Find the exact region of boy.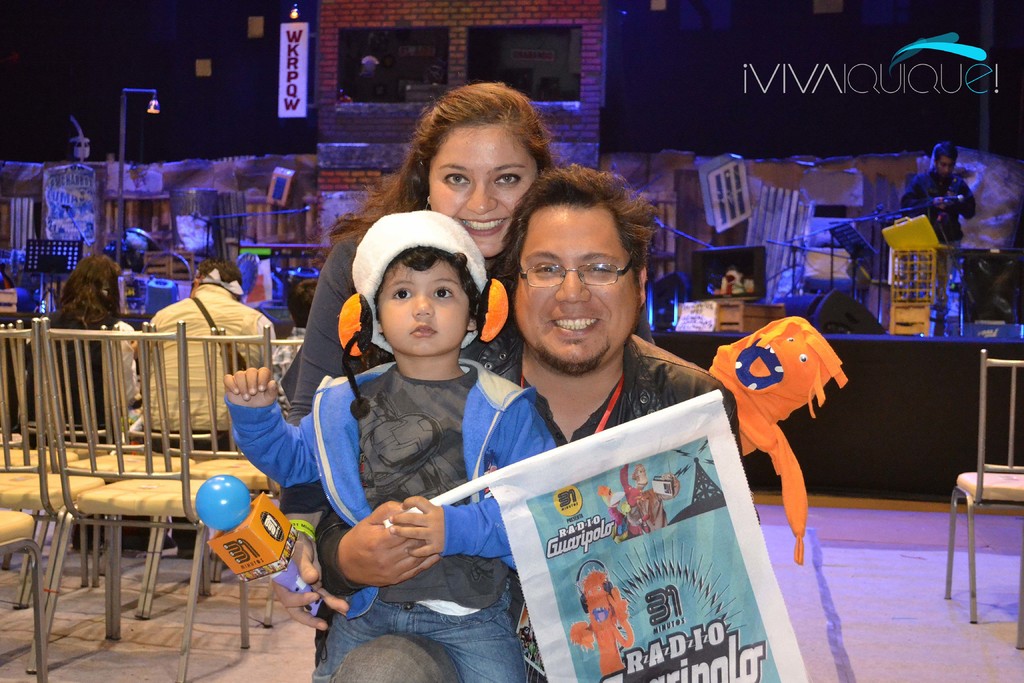
Exact region: <region>221, 217, 561, 682</region>.
